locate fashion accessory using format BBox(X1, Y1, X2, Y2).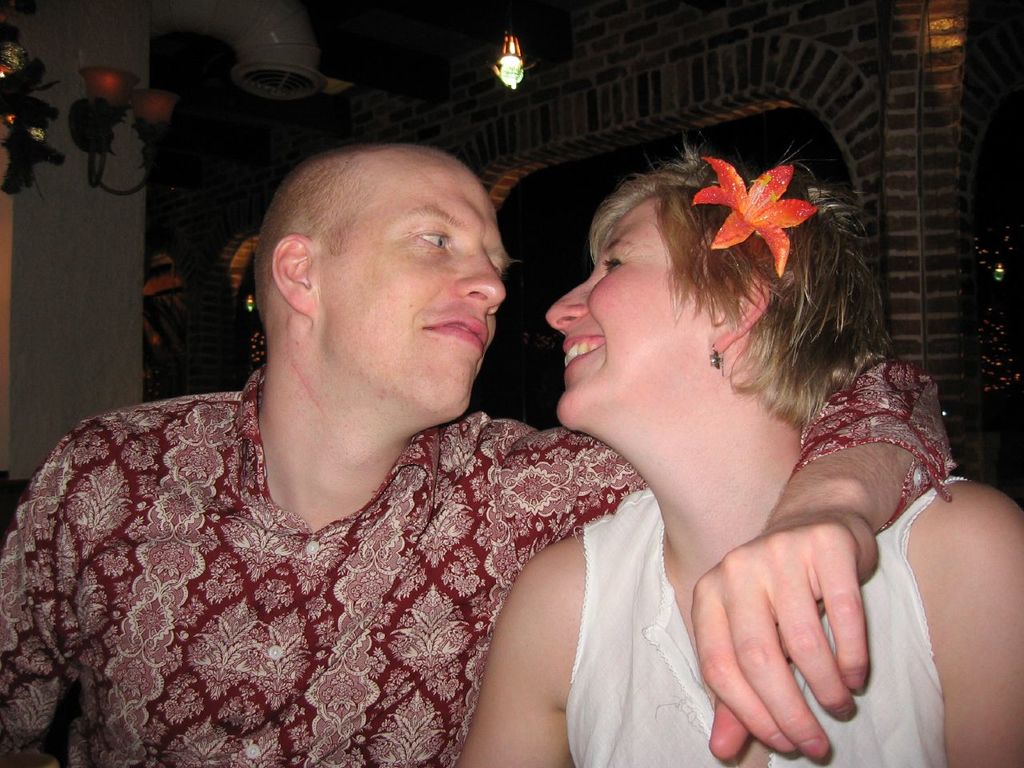
BBox(687, 150, 821, 274).
